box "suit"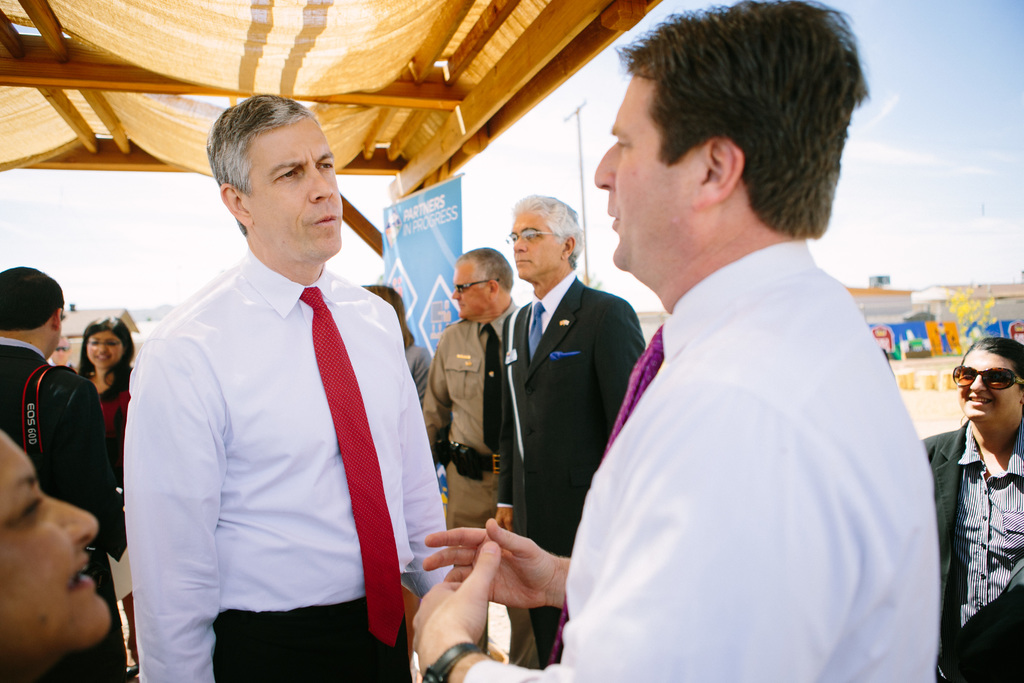
x1=931 y1=352 x2=1023 y2=660
